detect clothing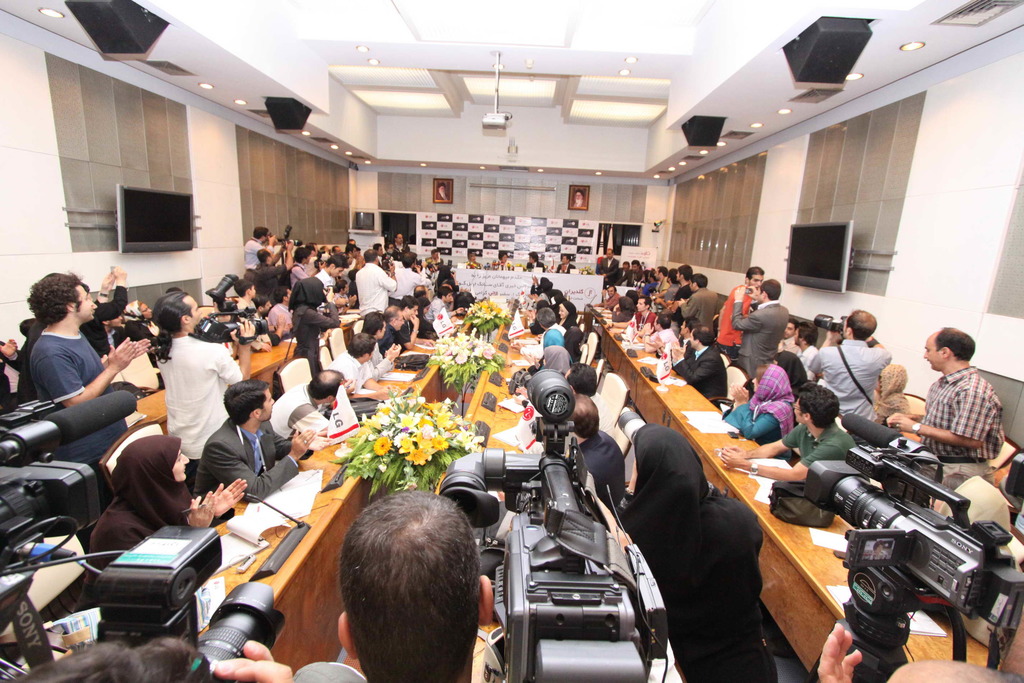
left=557, top=262, right=574, bottom=274
